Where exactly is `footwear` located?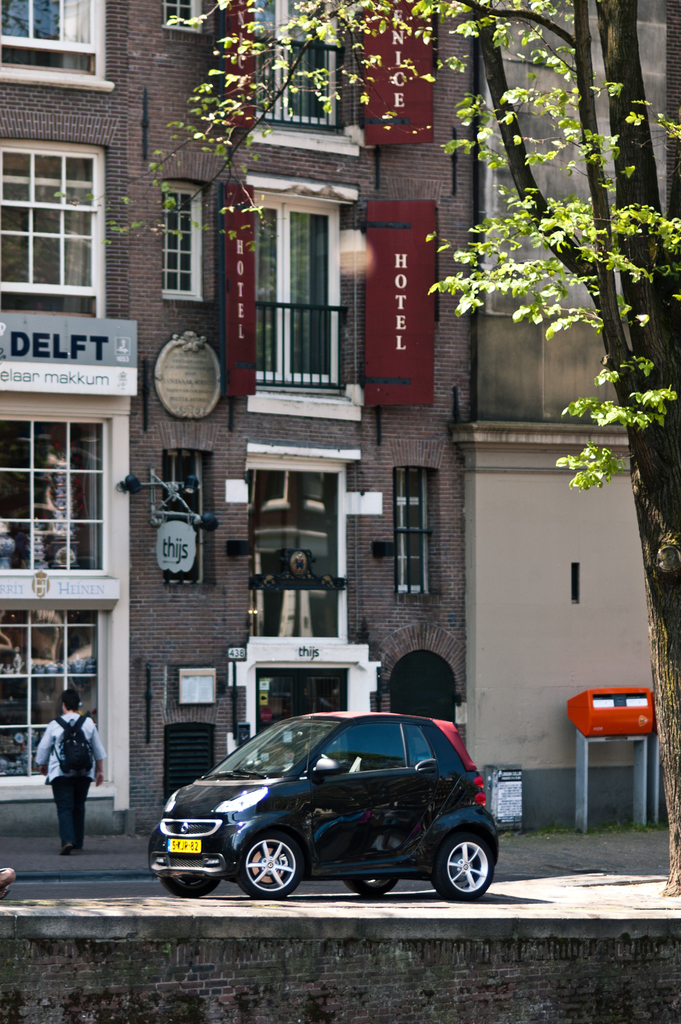
Its bounding box is <box>57,844,74,858</box>.
